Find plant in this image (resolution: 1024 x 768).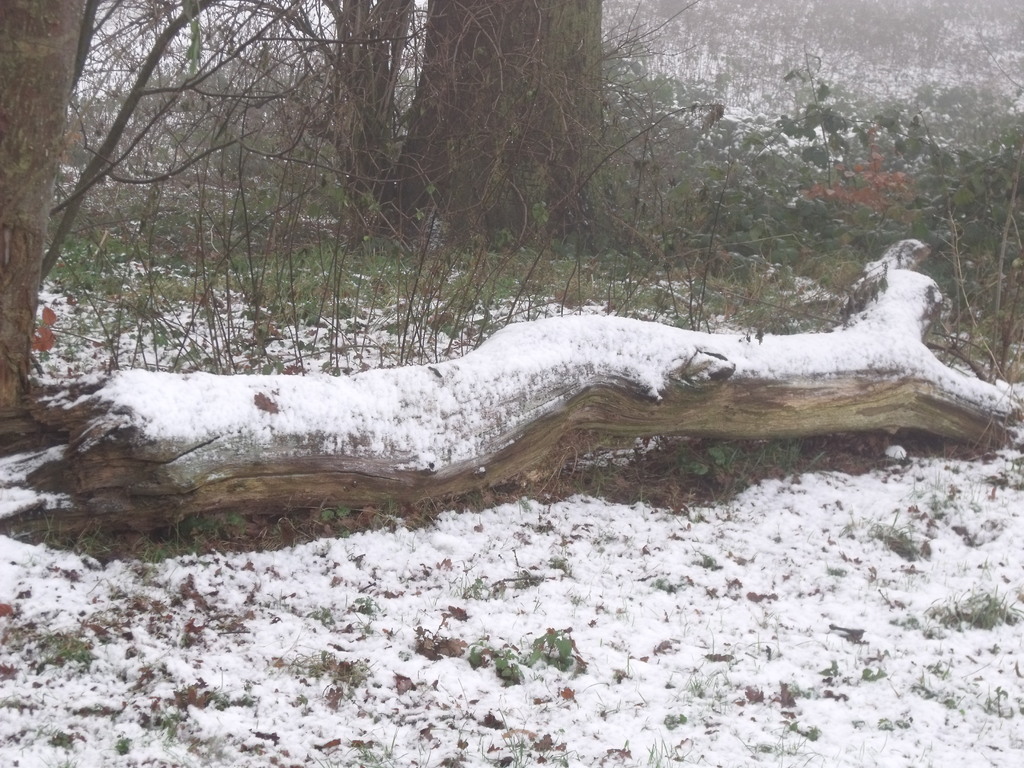
locate(202, 672, 250, 708).
